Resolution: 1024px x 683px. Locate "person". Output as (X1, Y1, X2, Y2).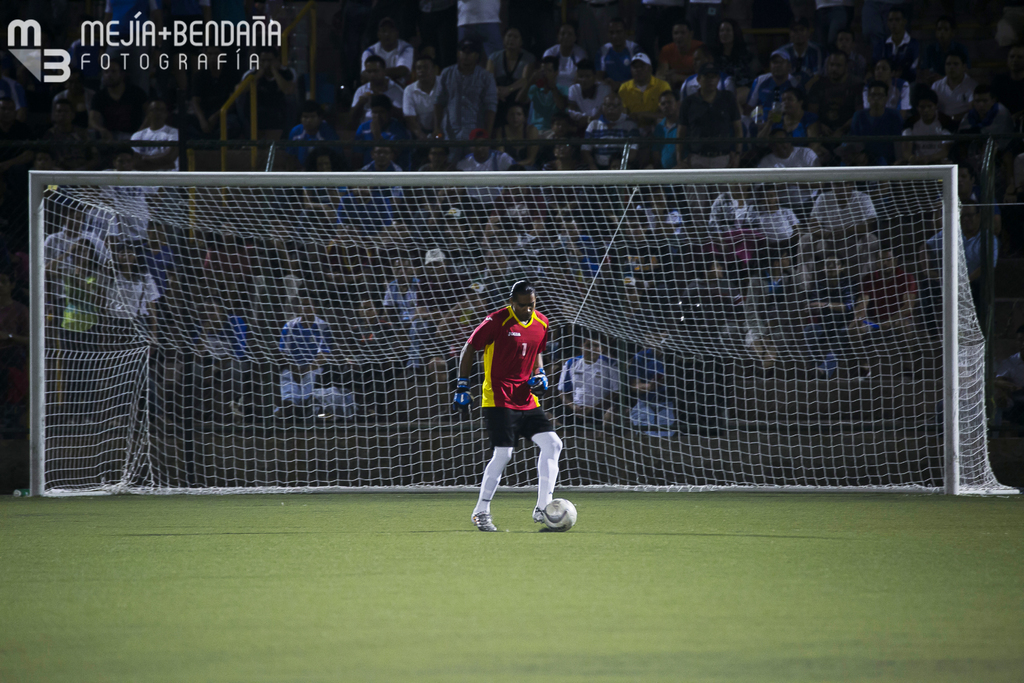
(449, 278, 564, 537).
